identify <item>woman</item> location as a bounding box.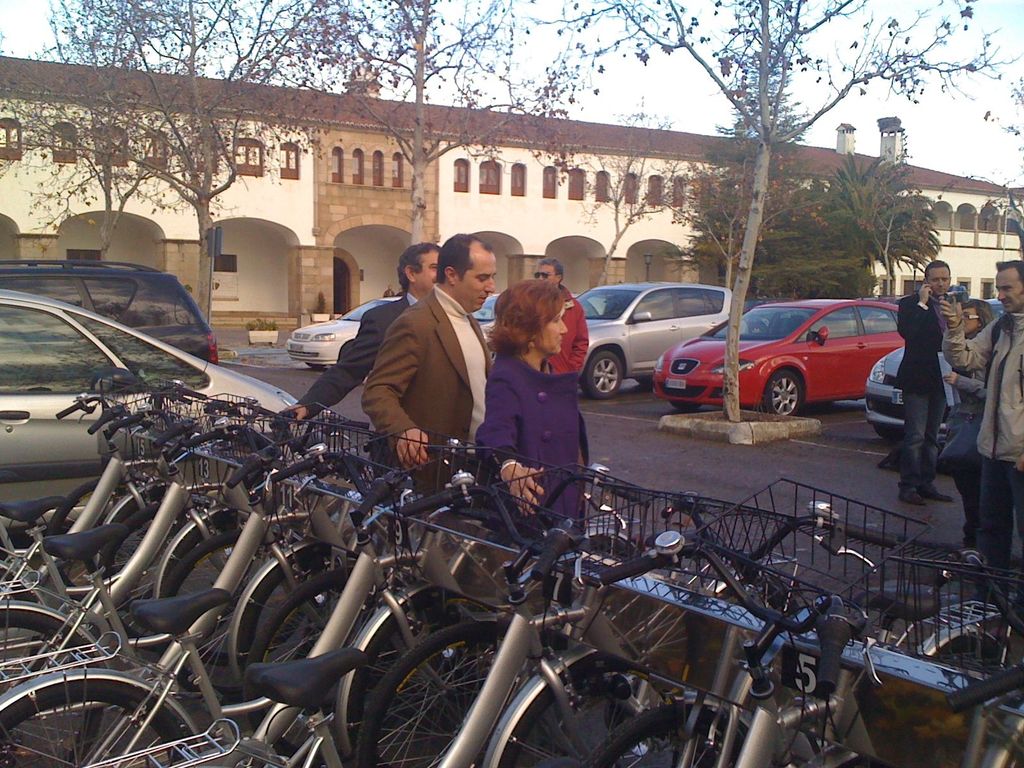
473,280,595,548.
